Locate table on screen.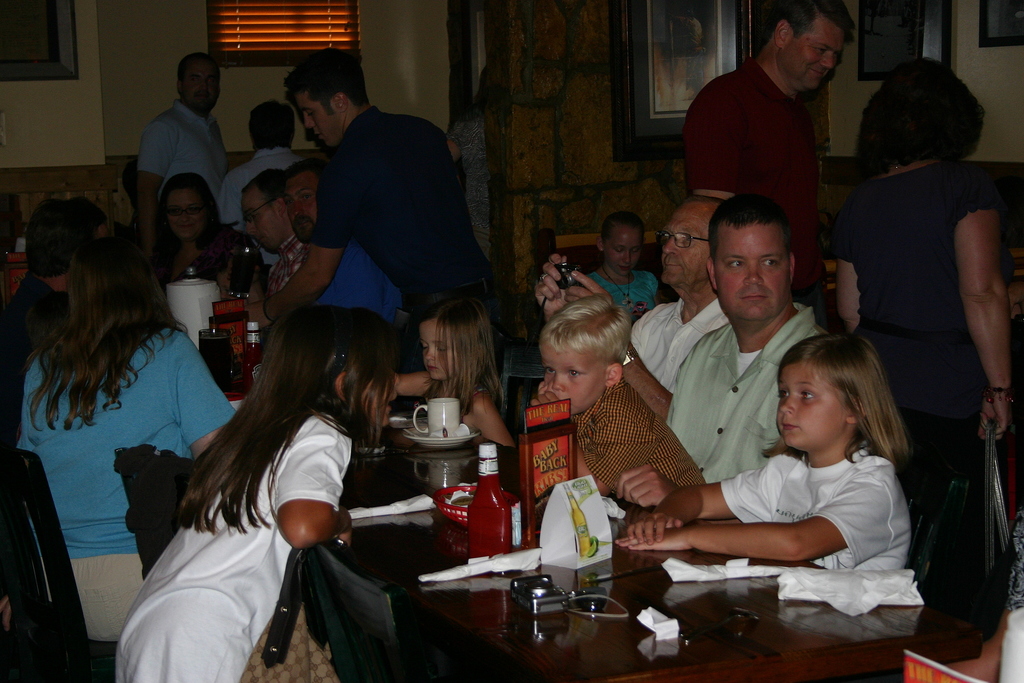
On screen at bbox(271, 411, 1023, 679).
